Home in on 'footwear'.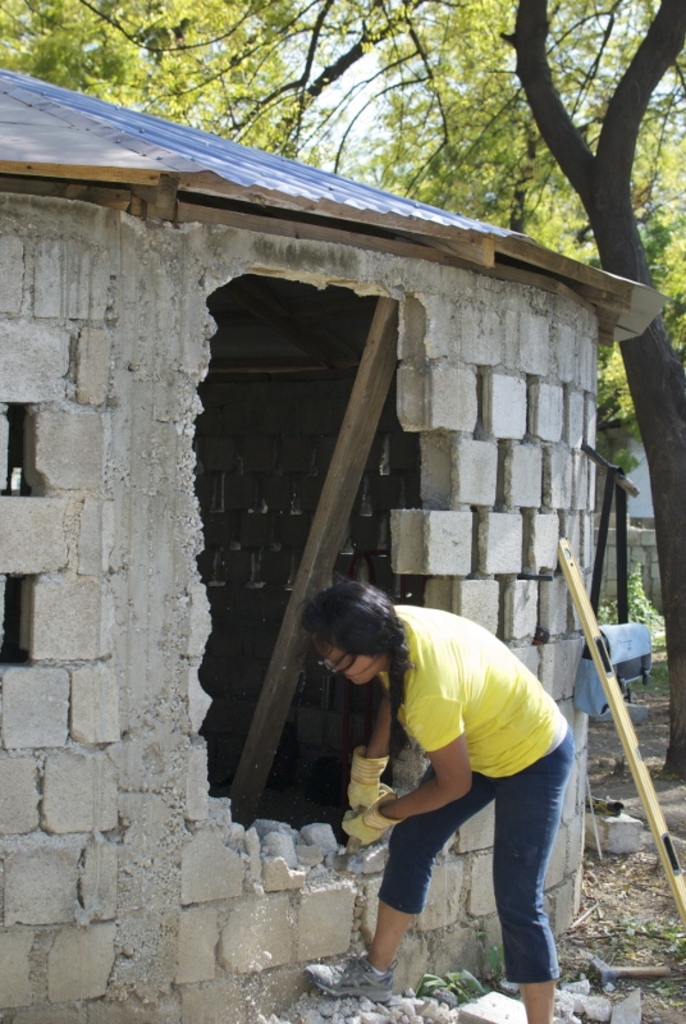
Homed in at [x1=299, y1=954, x2=393, y2=1004].
